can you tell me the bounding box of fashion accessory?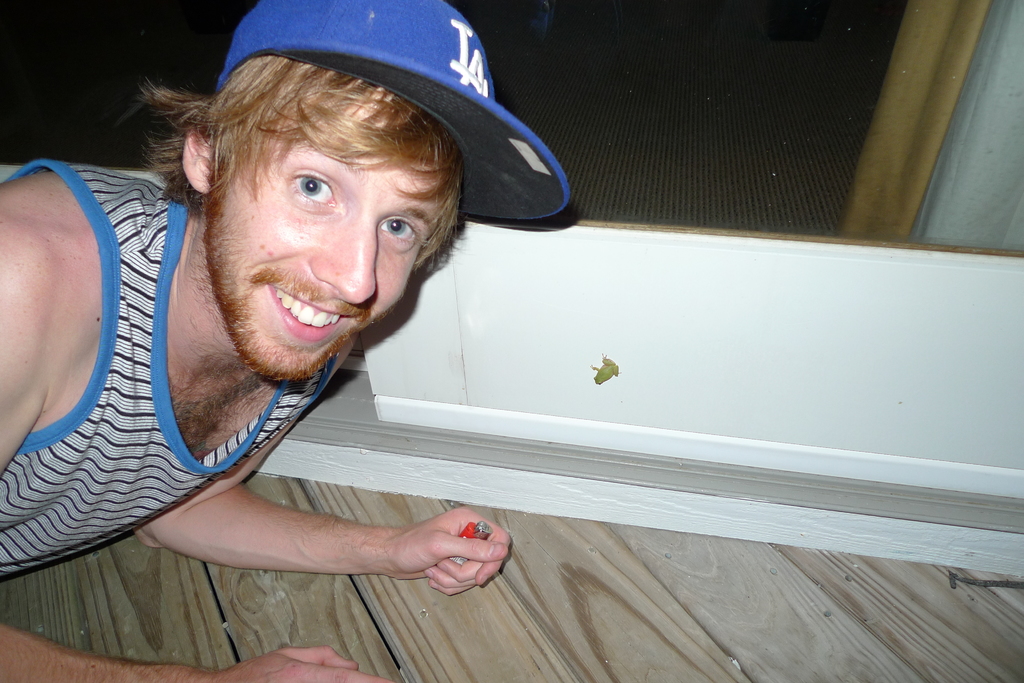
{"left": 215, "top": 0, "right": 569, "bottom": 215}.
